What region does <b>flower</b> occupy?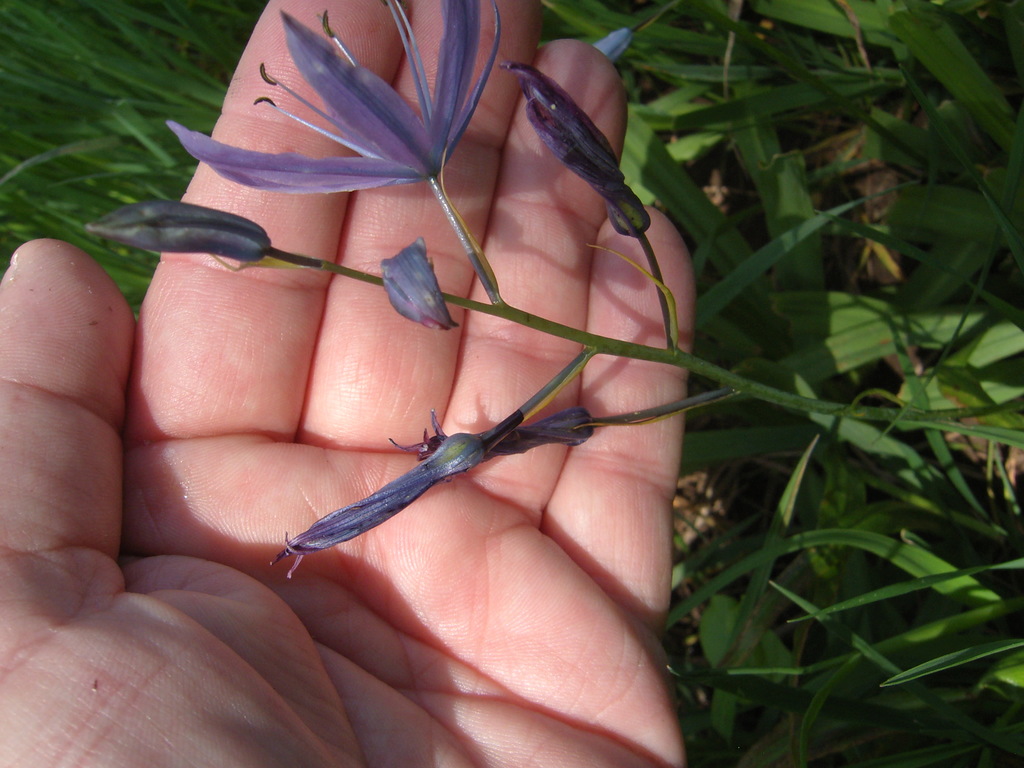
box(256, 415, 530, 572).
